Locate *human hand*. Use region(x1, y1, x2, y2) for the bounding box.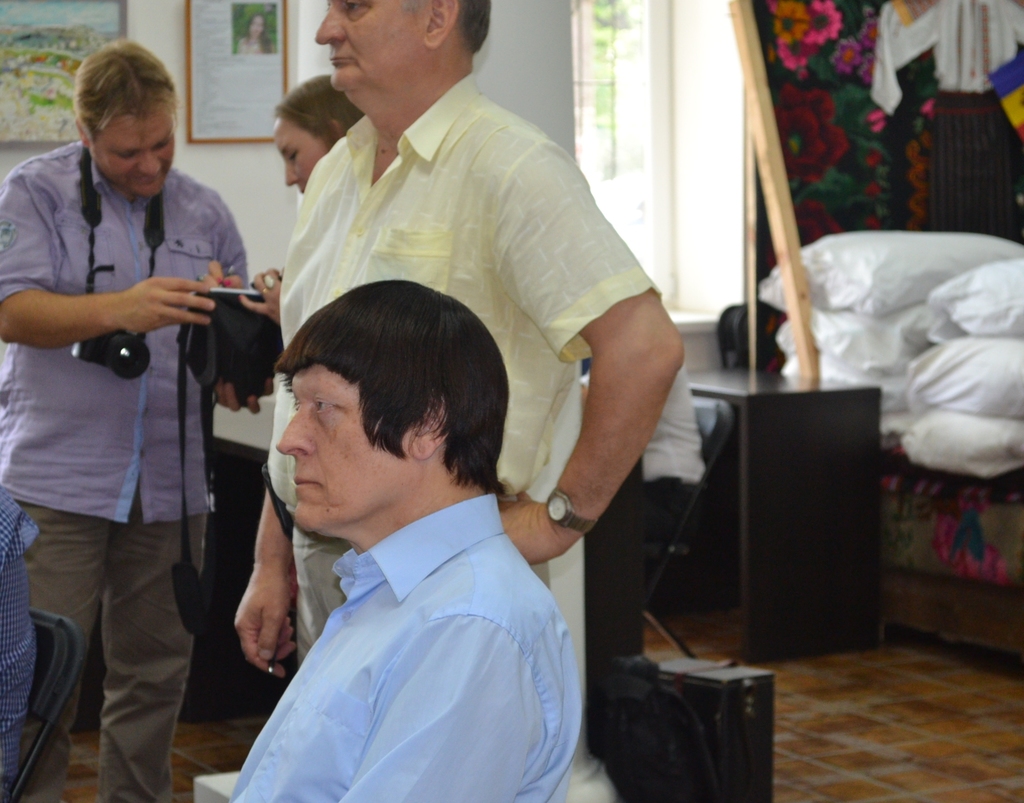
region(228, 571, 300, 677).
